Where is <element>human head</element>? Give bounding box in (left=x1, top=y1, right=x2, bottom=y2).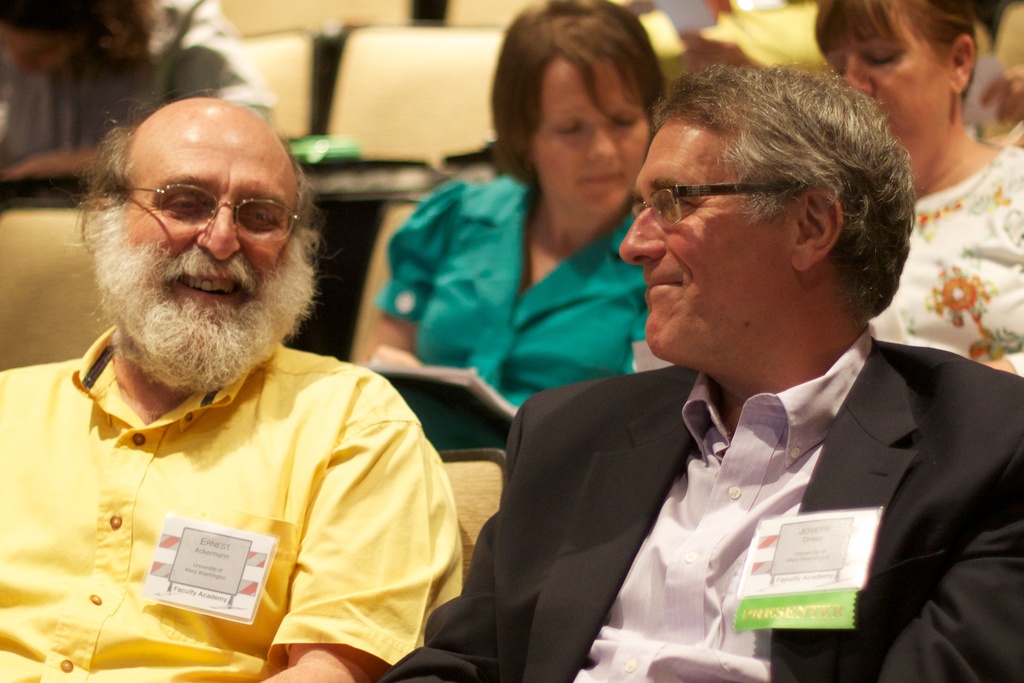
(left=84, top=95, right=299, bottom=377).
